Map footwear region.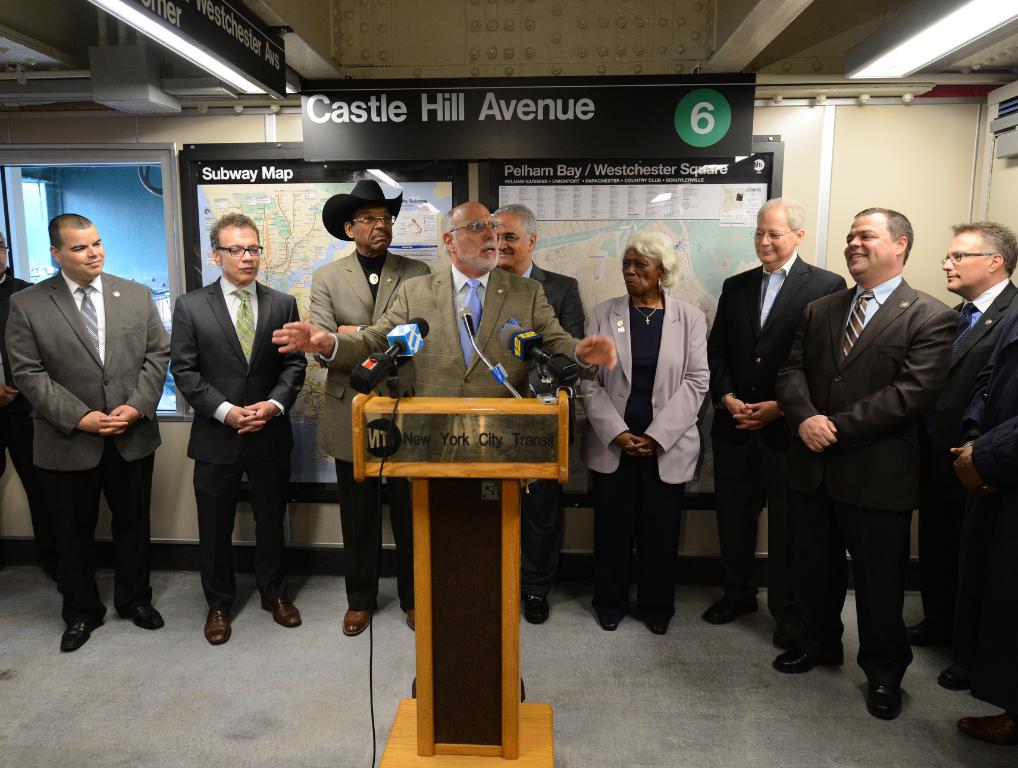
Mapped to [x1=59, y1=604, x2=104, y2=651].
